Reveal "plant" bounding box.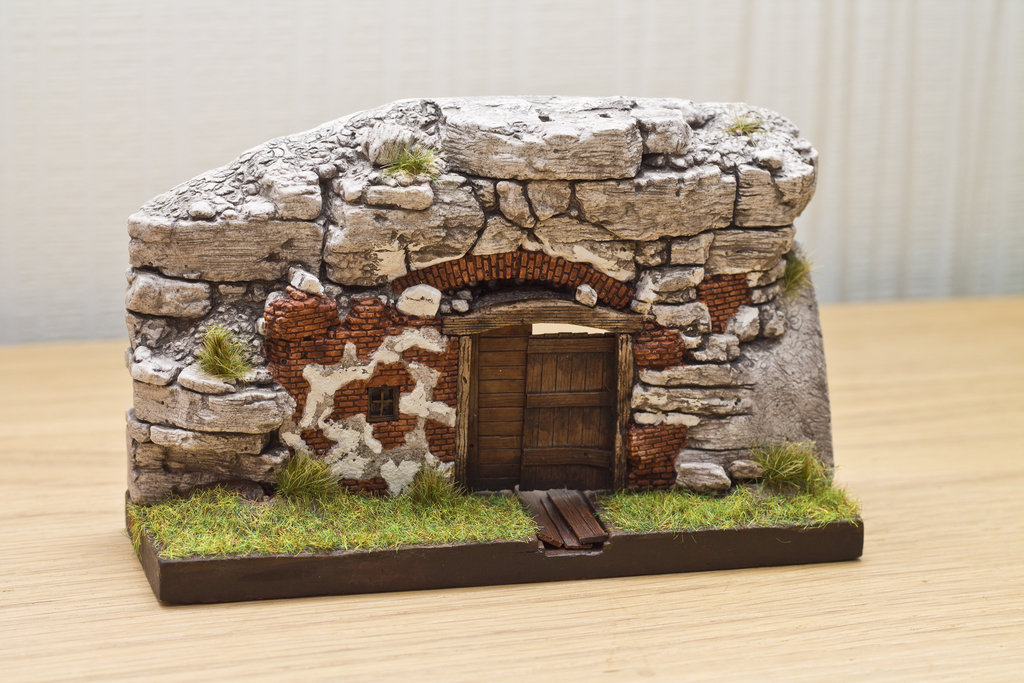
Revealed: <box>776,251,817,295</box>.
